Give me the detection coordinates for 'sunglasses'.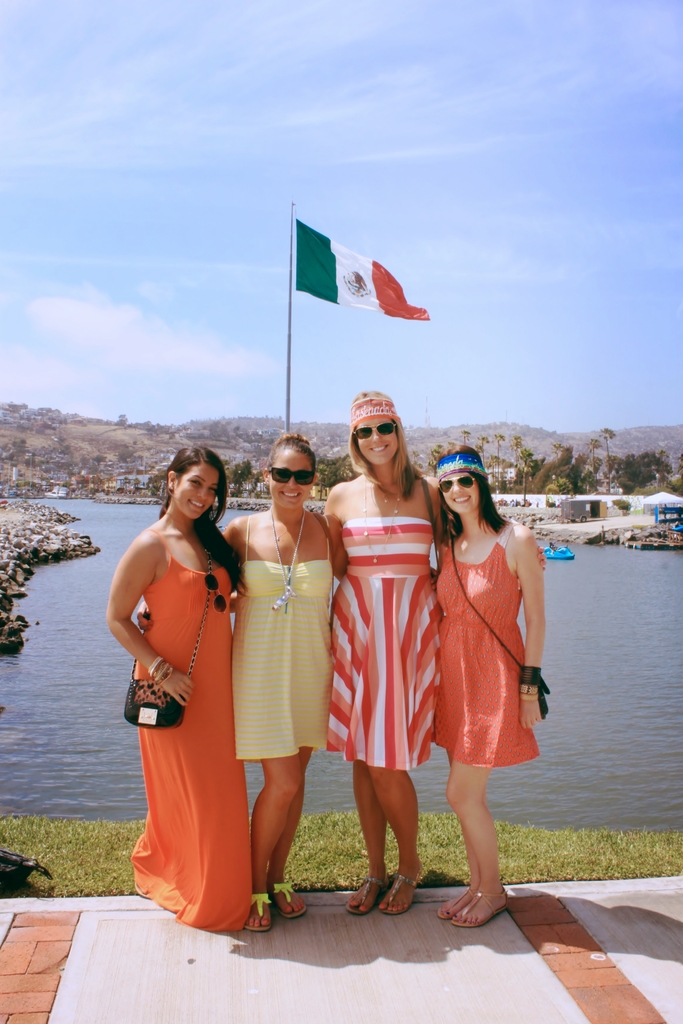
x1=351, y1=420, x2=395, y2=438.
